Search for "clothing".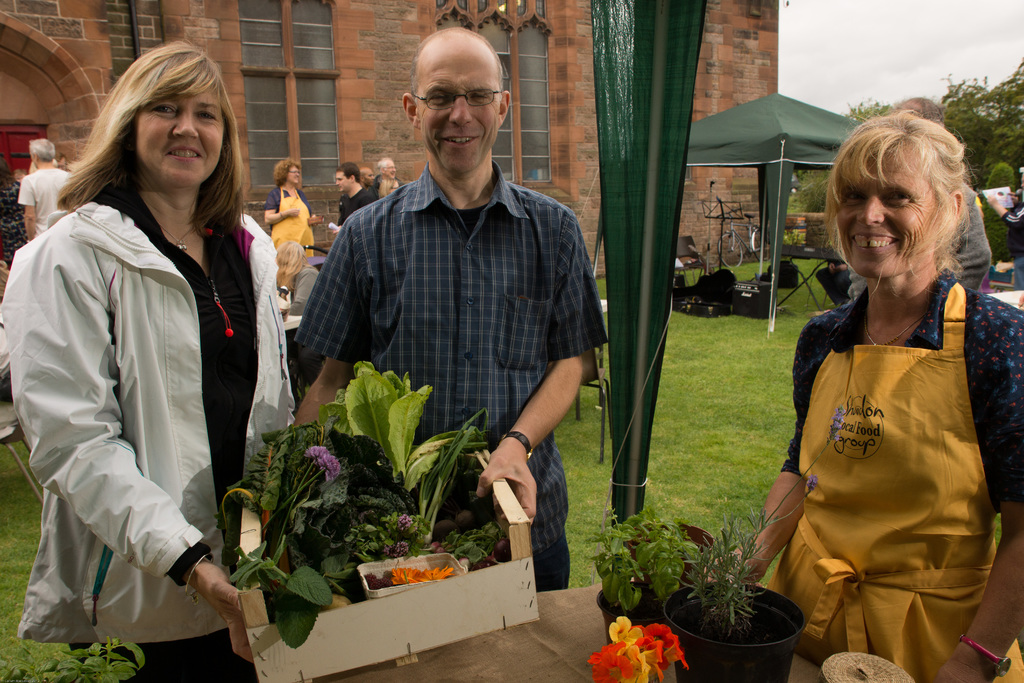
Found at l=776, t=257, r=1023, b=682.
